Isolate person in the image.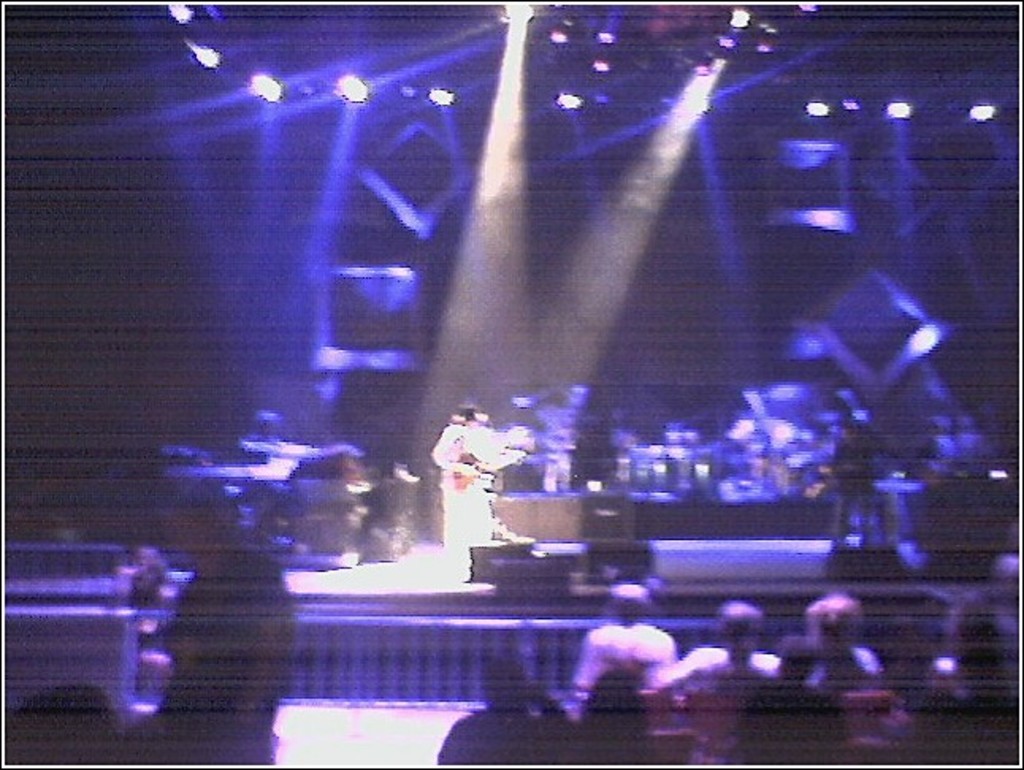
Isolated region: box(426, 401, 506, 536).
